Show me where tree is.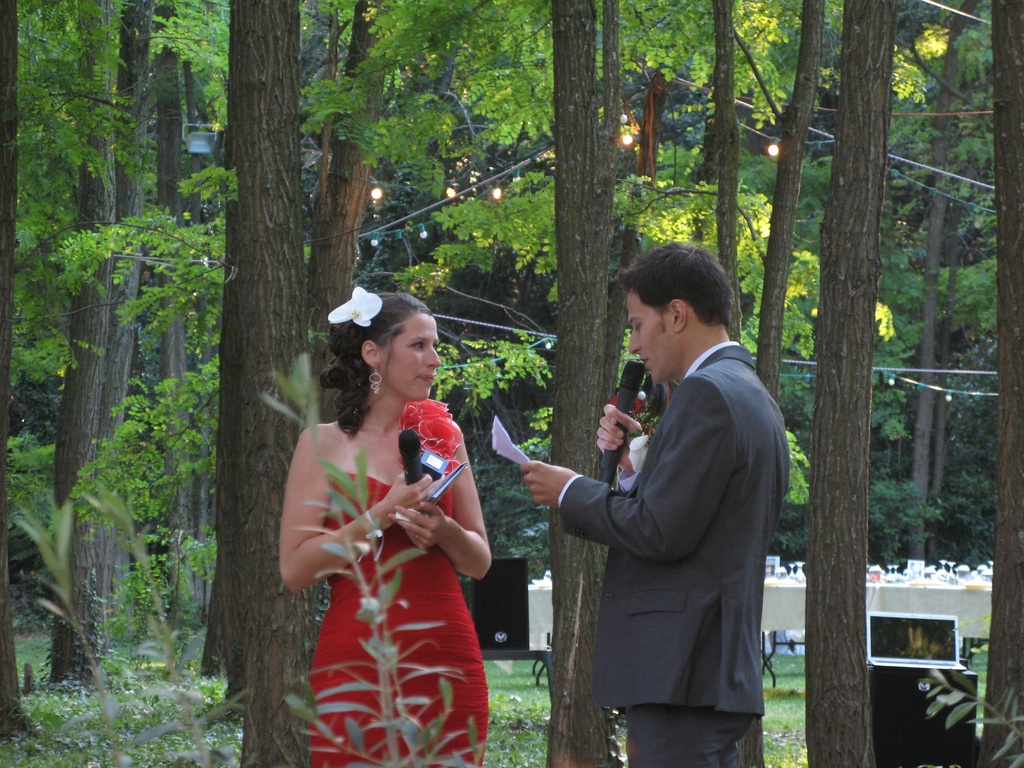
tree is at [755, 0, 816, 404].
